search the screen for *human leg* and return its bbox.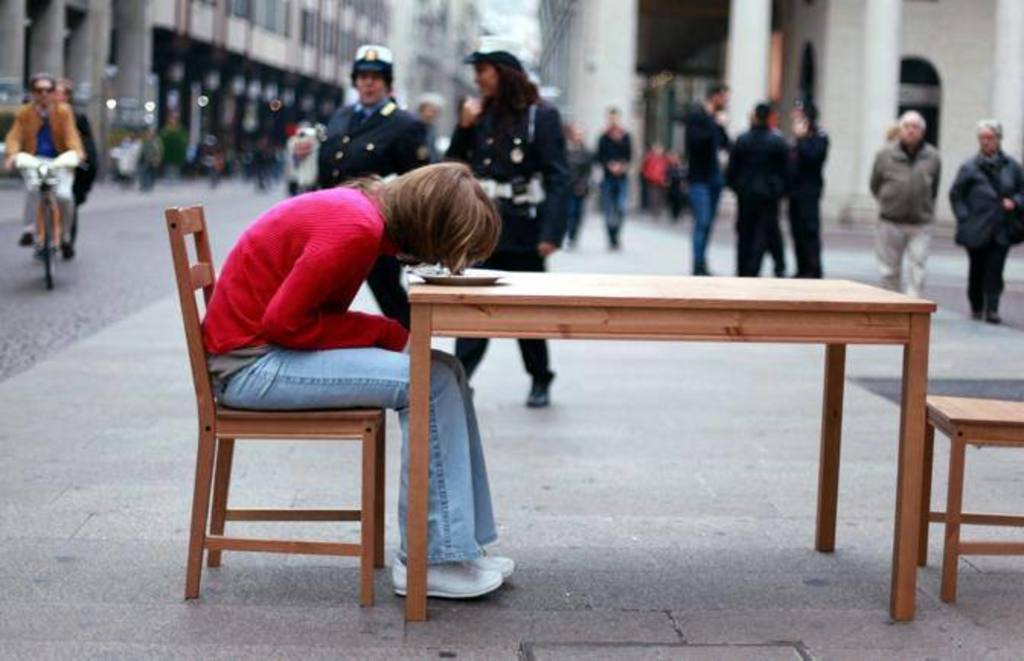
Found: detection(689, 184, 707, 274).
